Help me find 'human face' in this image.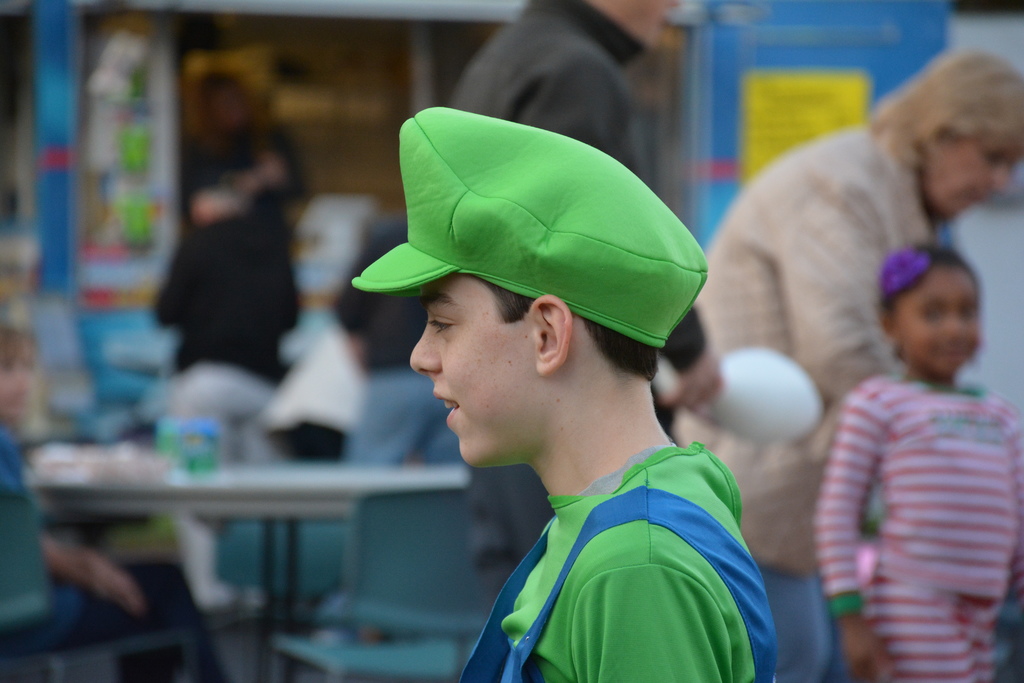
Found it: x1=916, y1=128, x2=1023, y2=222.
